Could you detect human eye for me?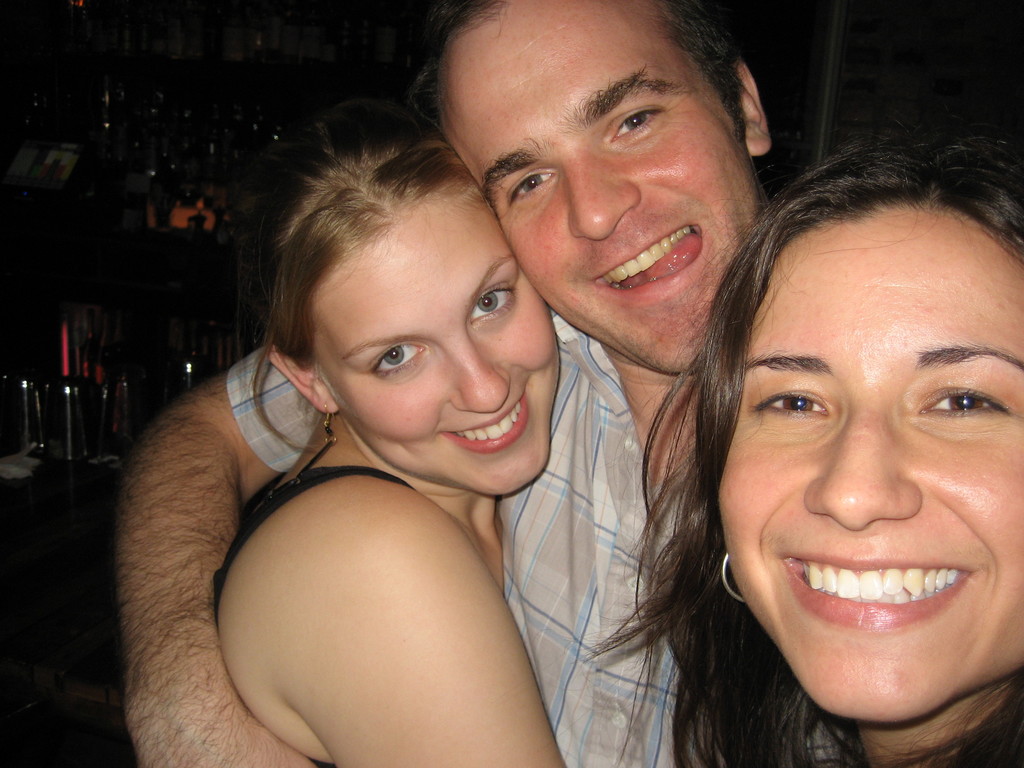
Detection result: region(919, 382, 1010, 420).
